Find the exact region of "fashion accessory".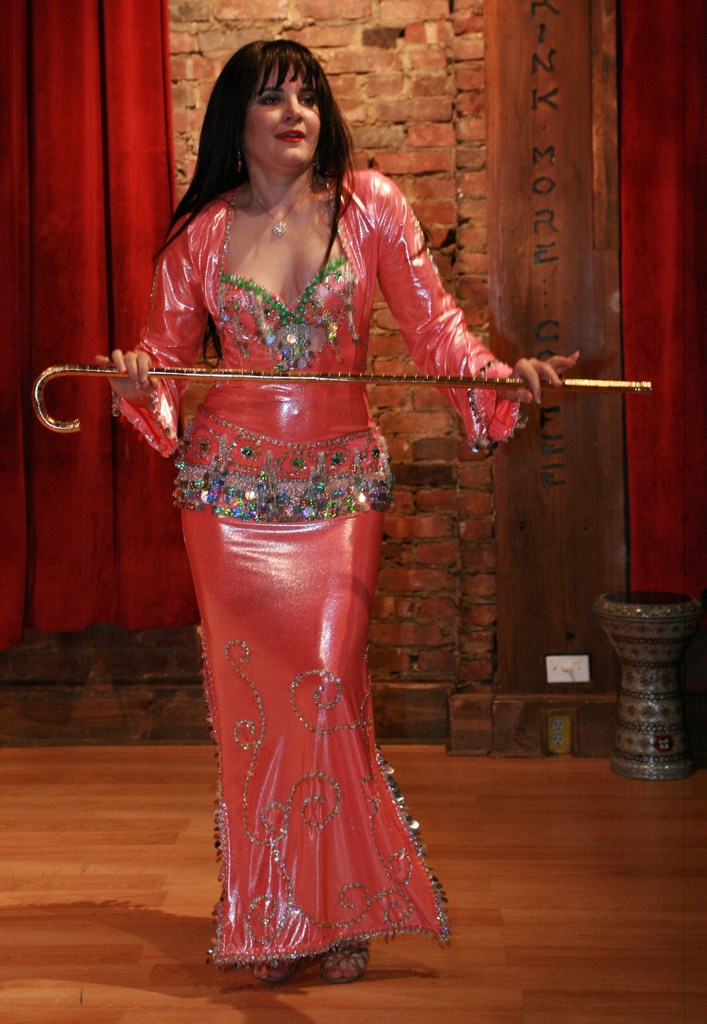
Exact region: crop(311, 149, 321, 165).
